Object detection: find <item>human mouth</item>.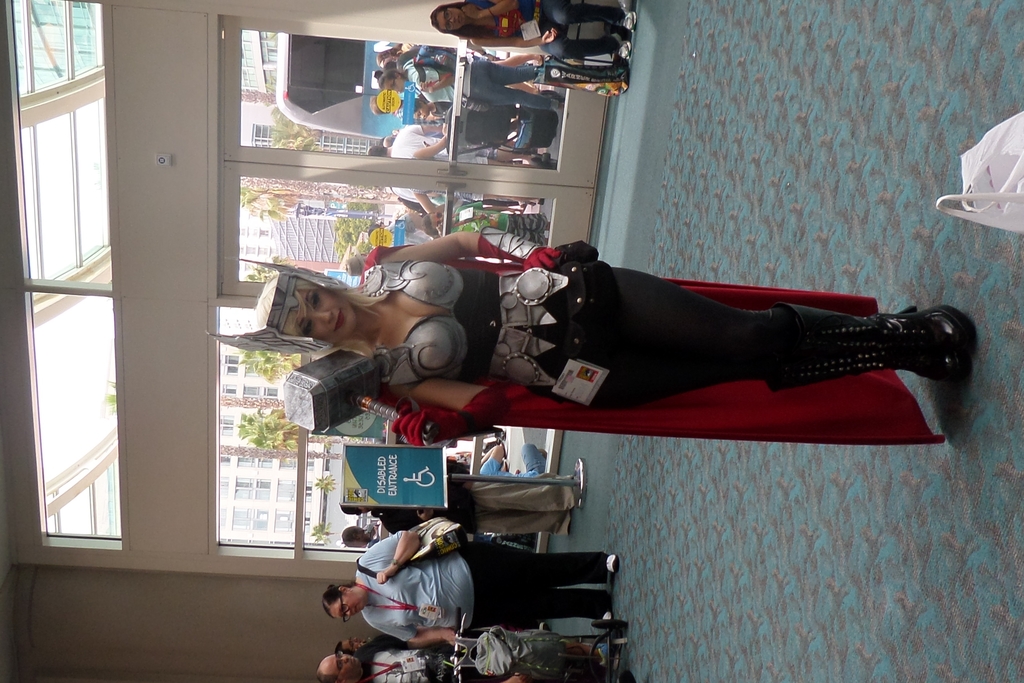
336/310/340/330.
